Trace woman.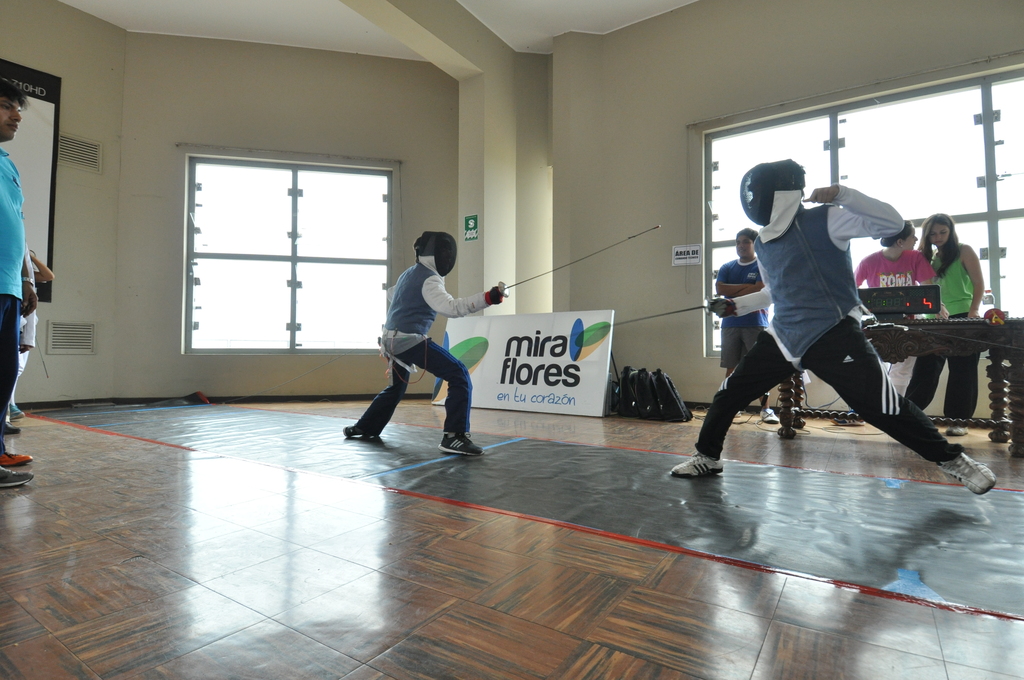
Traced to bbox=(850, 218, 950, 397).
